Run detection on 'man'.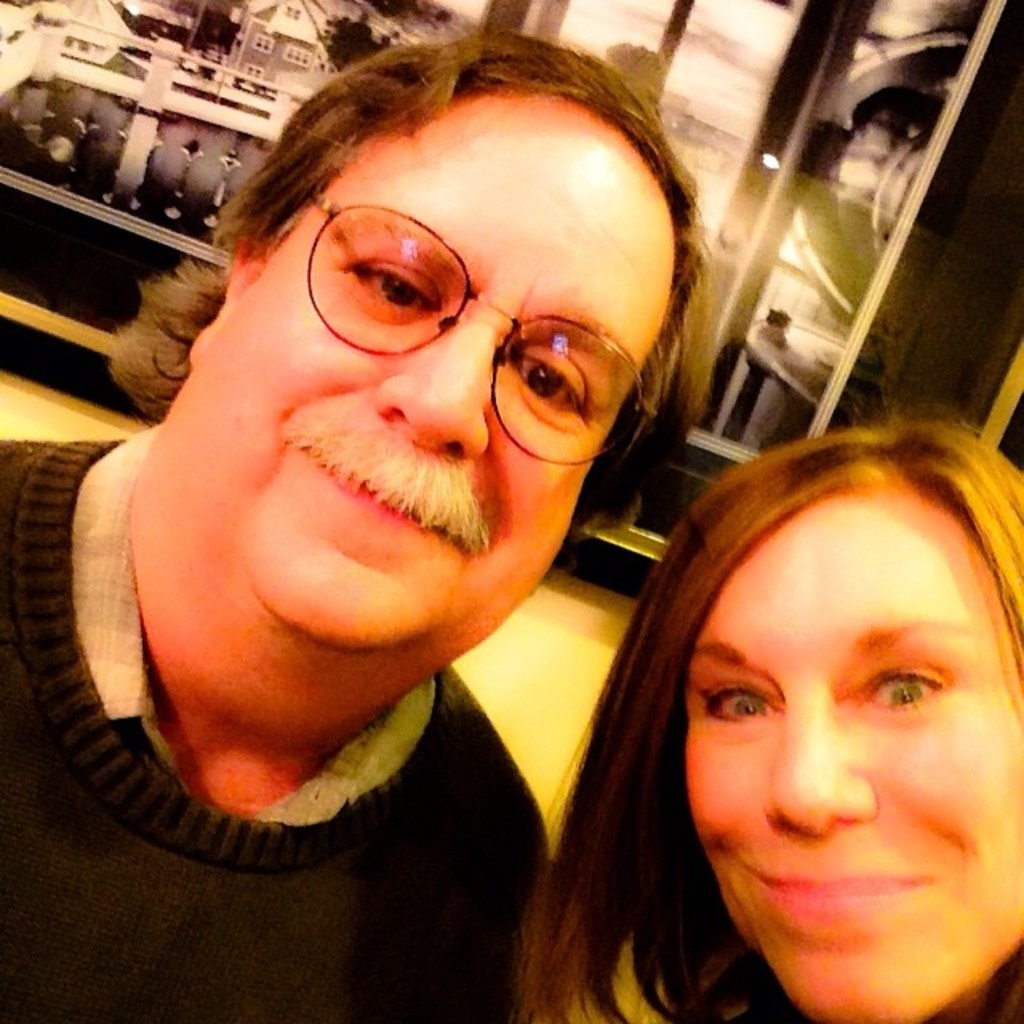
Result: detection(0, 30, 712, 1022).
